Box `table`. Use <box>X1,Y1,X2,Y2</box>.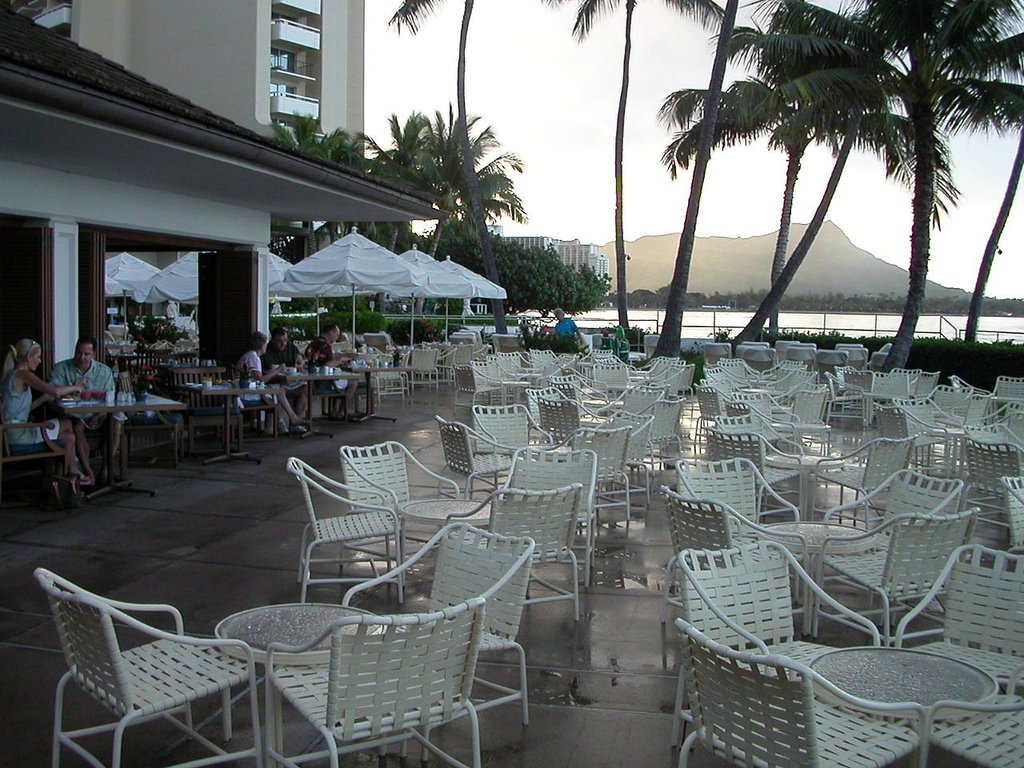
<box>399,501,495,586</box>.
